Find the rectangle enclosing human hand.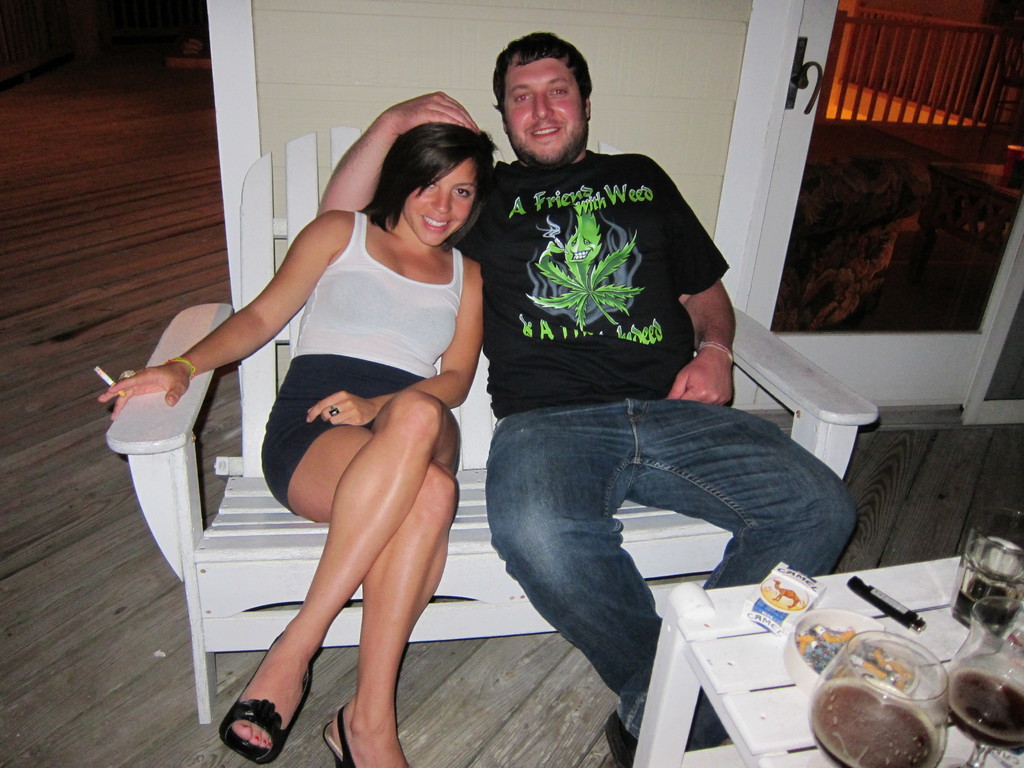
select_region(664, 355, 735, 408).
